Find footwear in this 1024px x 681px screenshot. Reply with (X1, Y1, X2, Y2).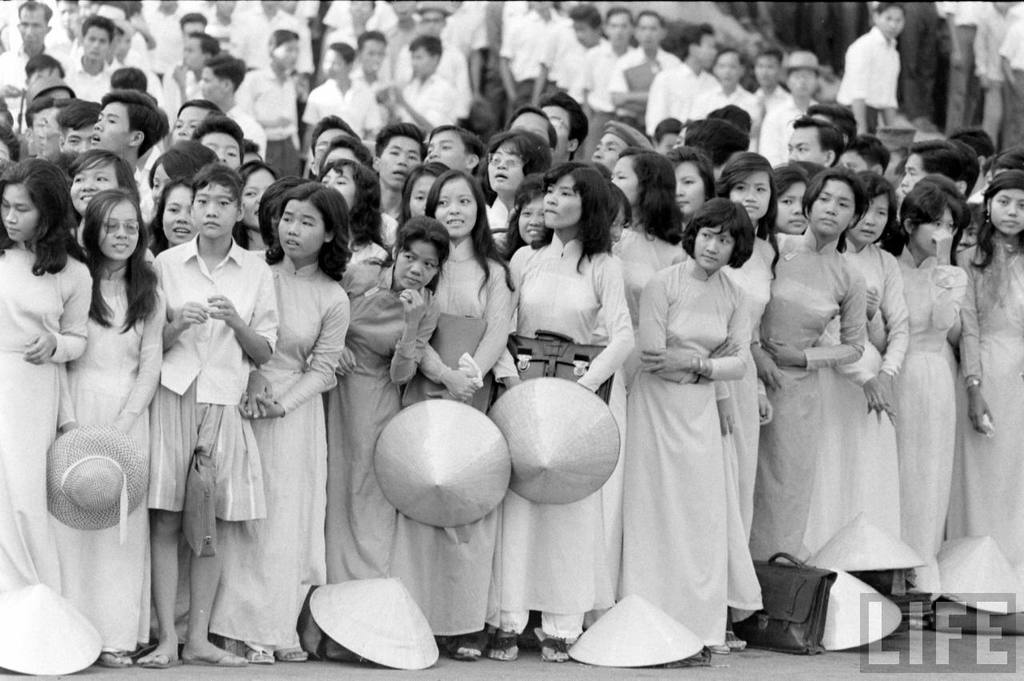
(97, 650, 133, 668).
